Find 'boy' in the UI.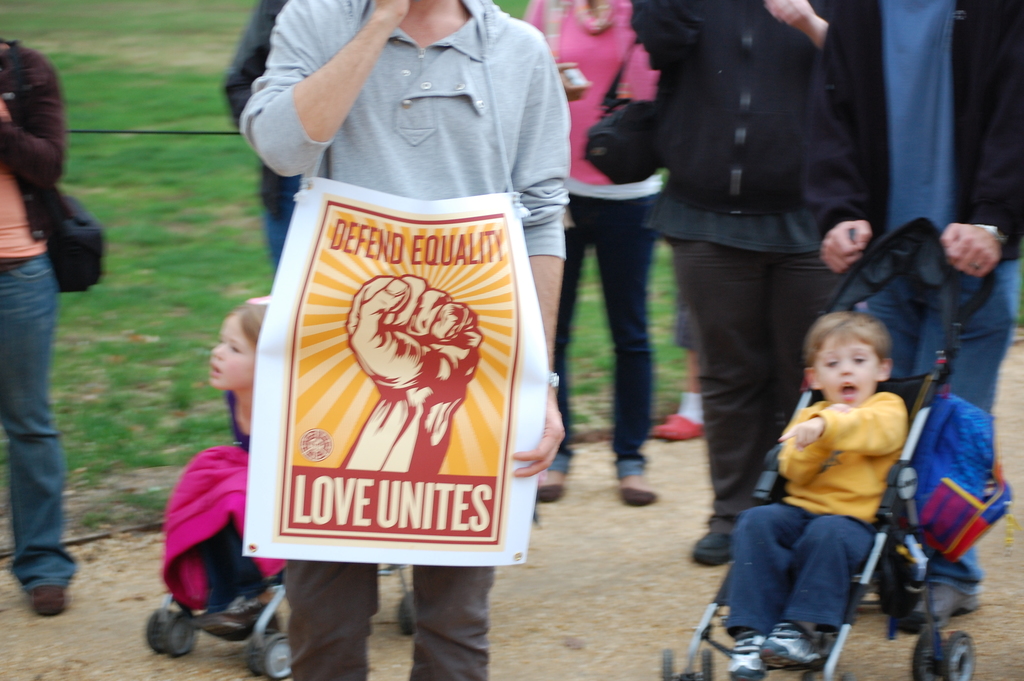
UI element at (left=726, top=270, right=935, bottom=664).
